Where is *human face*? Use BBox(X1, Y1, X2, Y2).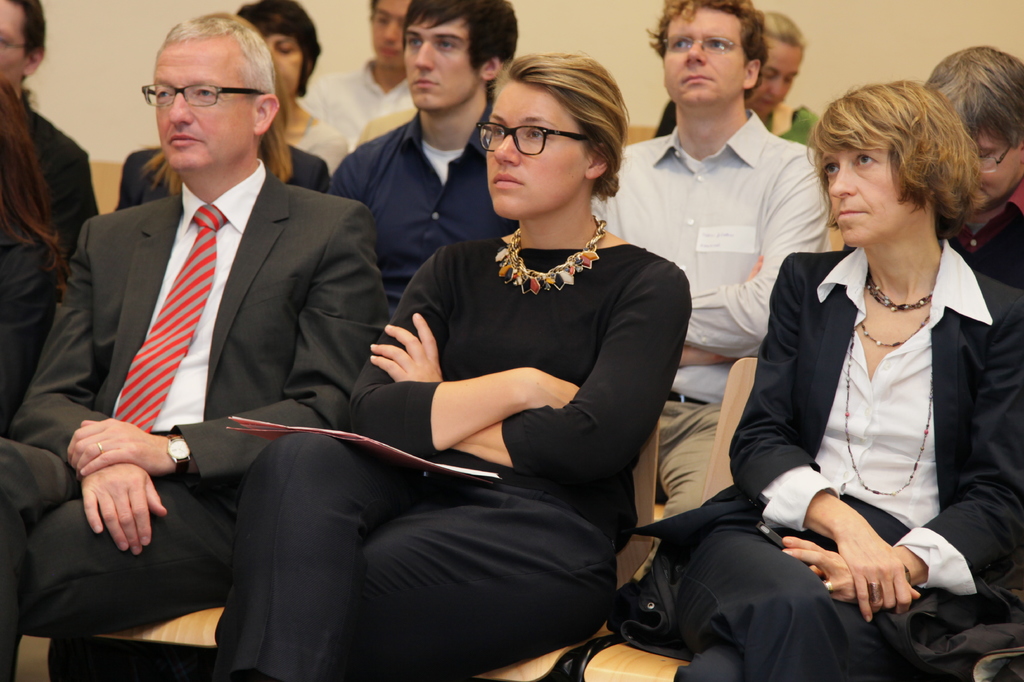
BBox(269, 36, 299, 92).
